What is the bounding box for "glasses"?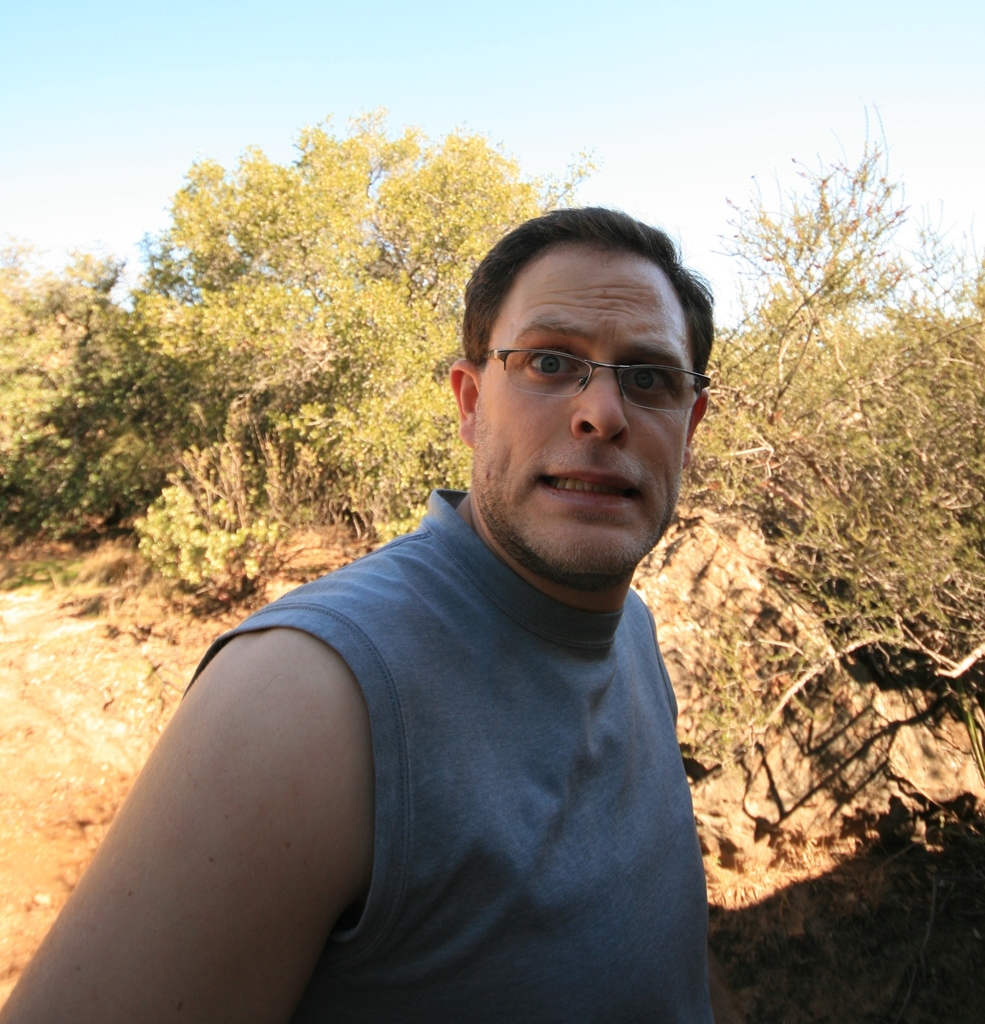
[481, 345, 712, 416].
